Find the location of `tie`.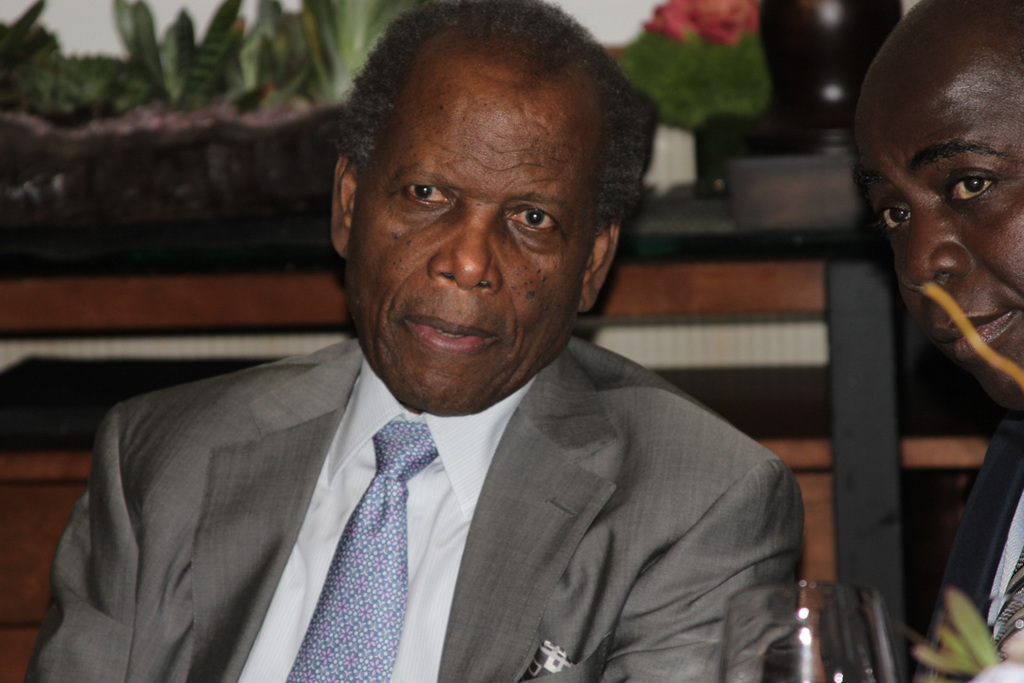
Location: (x1=956, y1=535, x2=1023, y2=682).
